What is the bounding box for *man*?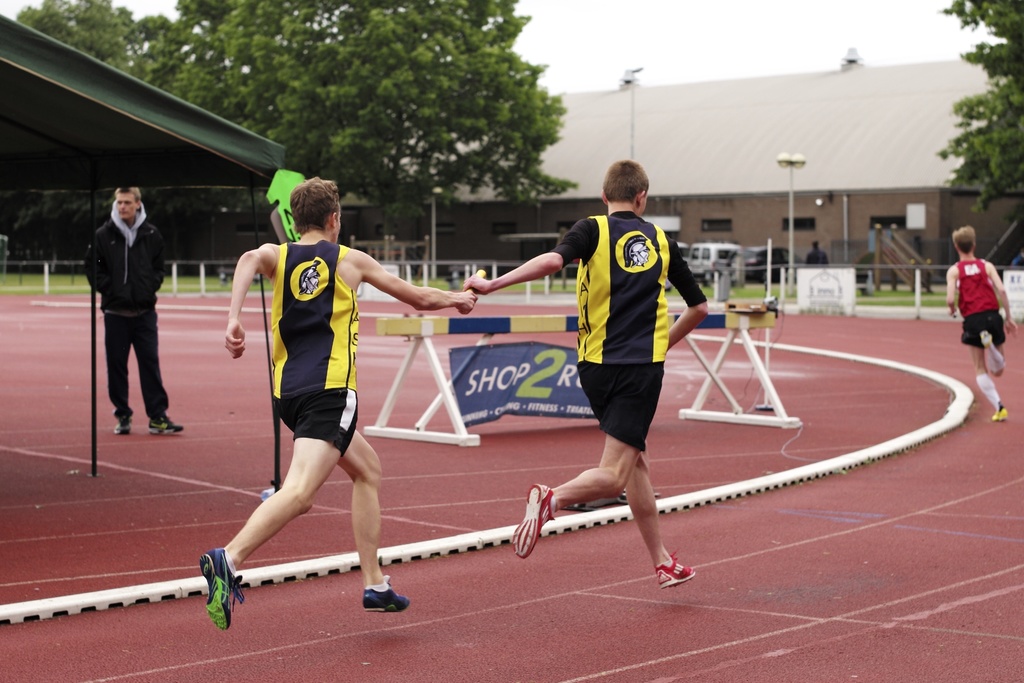
(74,177,168,450).
